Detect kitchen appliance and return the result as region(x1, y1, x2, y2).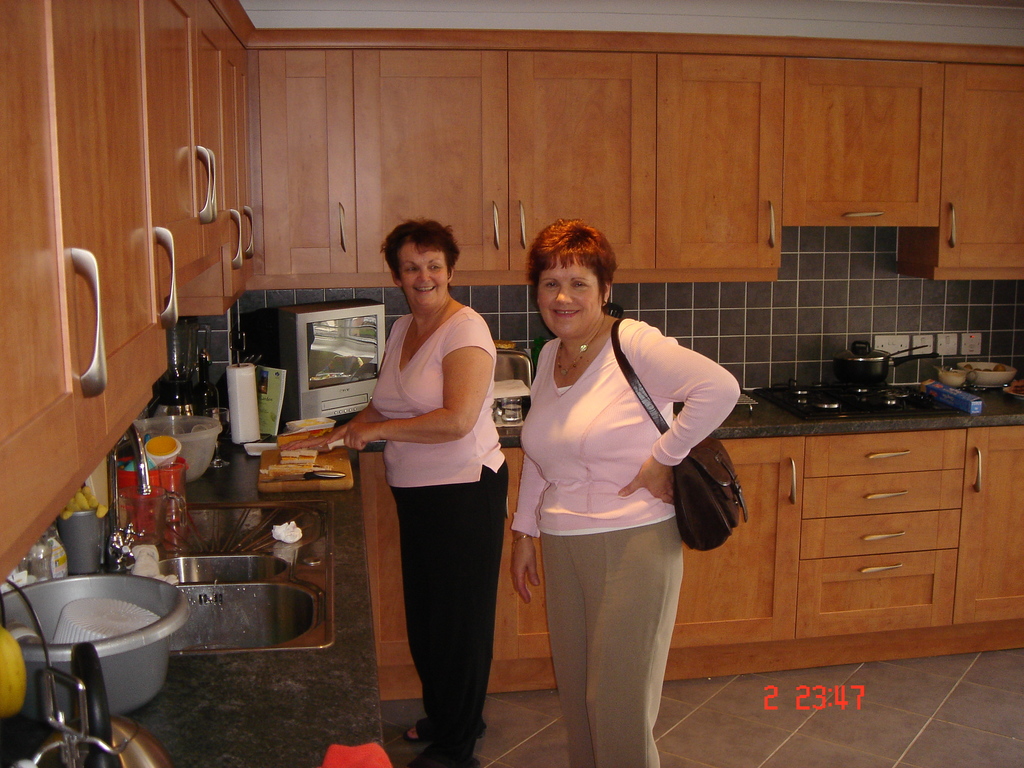
region(12, 643, 170, 767).
